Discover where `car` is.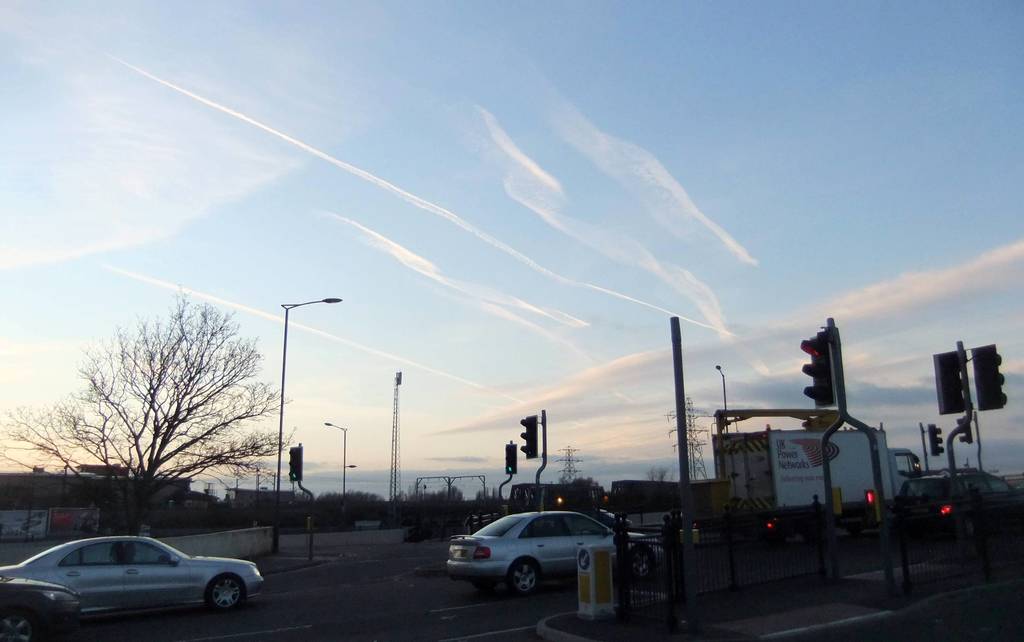
Discovered at region(440, 508, 656, 597).
